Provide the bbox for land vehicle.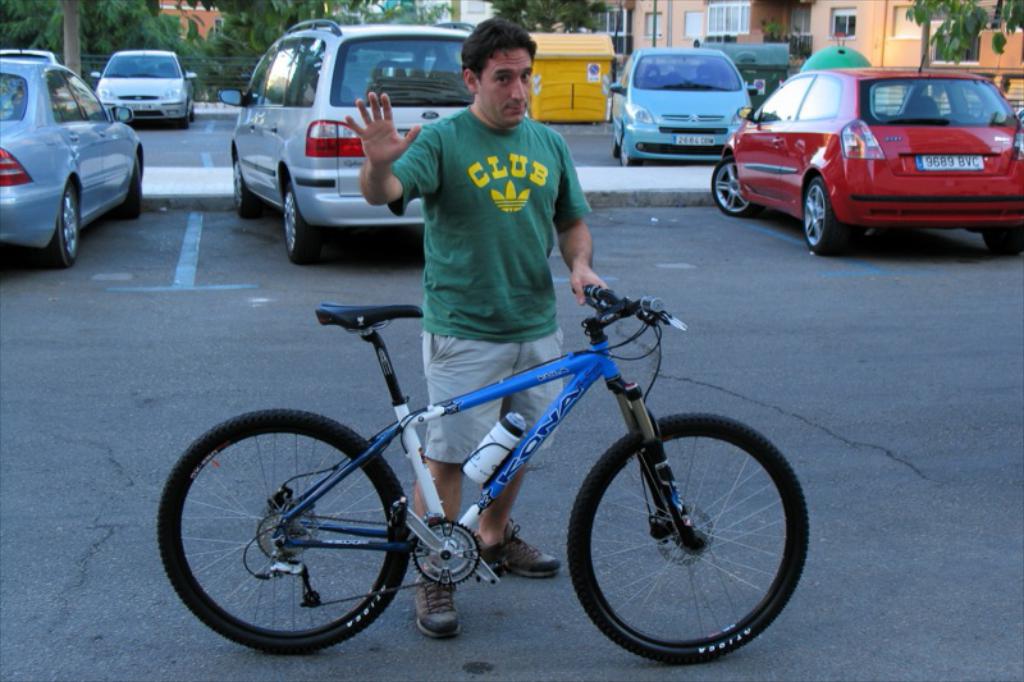
l=97, t=49, r=196, b=124.
